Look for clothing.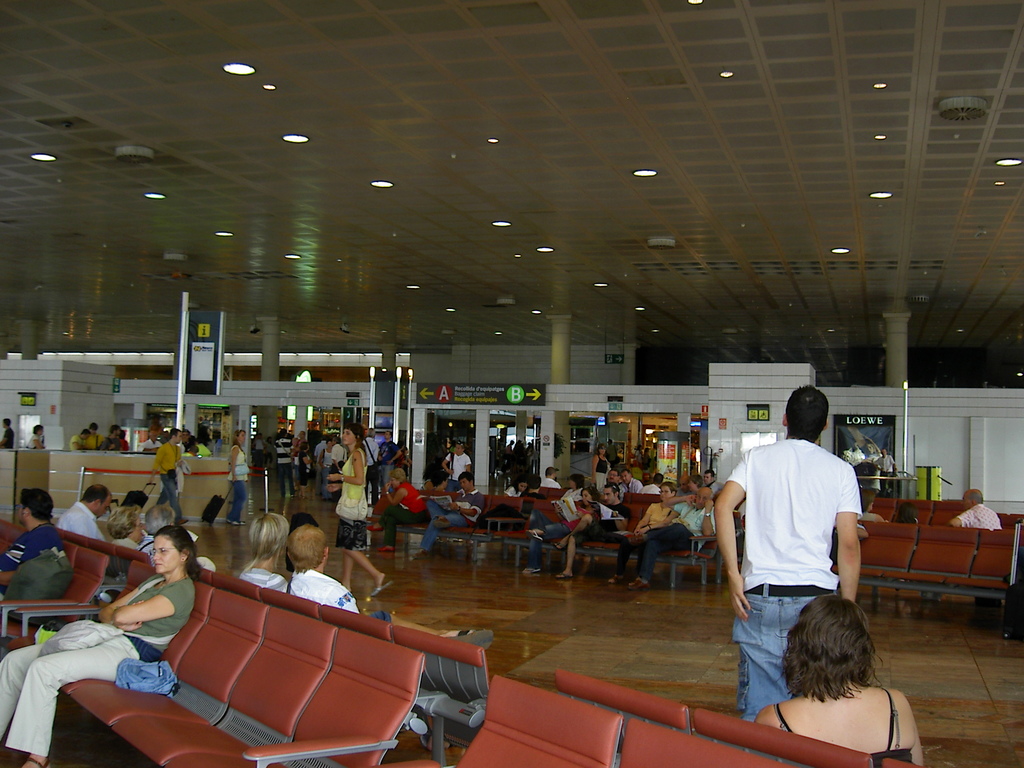
Found: 701/479/720/497.
